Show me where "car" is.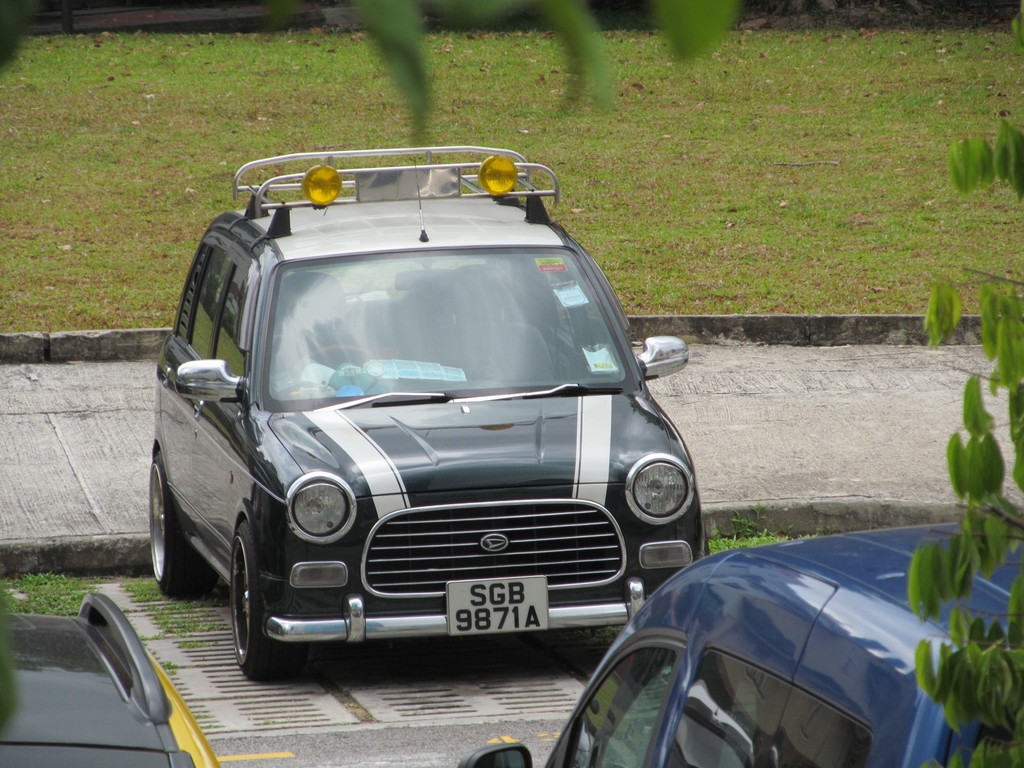
"car" is at region(140, 137, 712, 687).
